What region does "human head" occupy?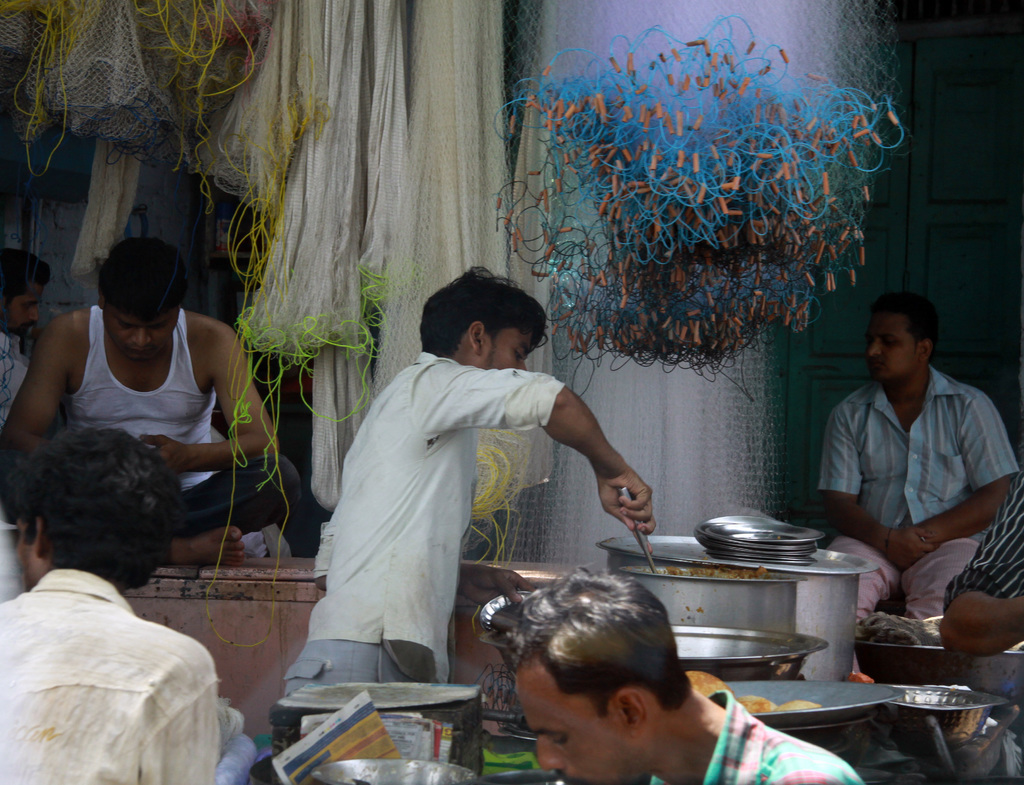
[99,235,191,365].
